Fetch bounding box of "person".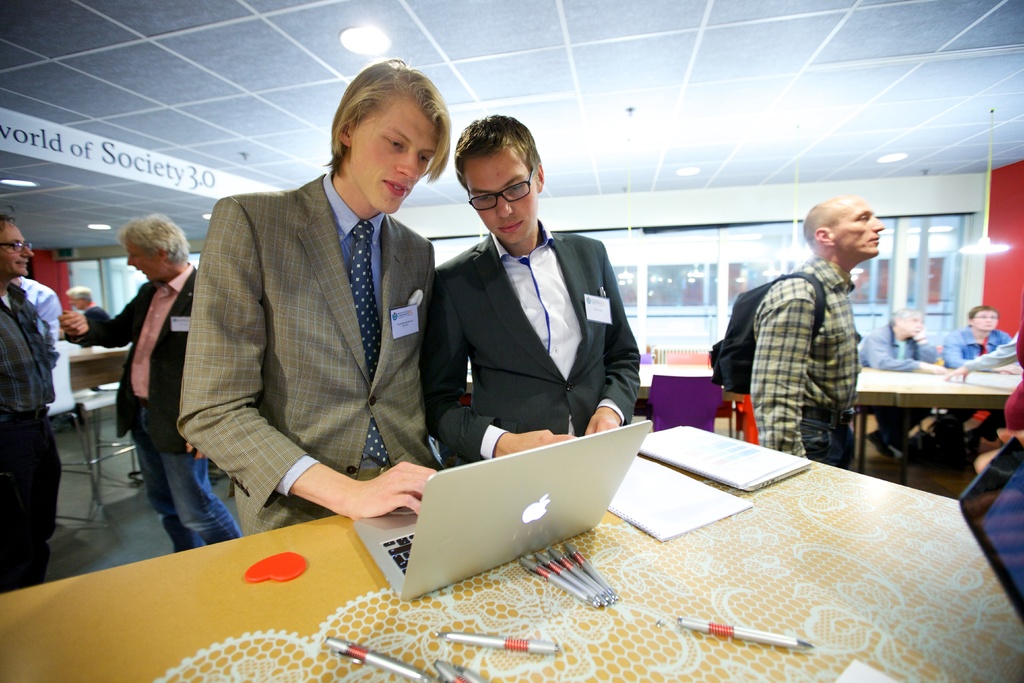
Bbox: (705,195,885,471).
